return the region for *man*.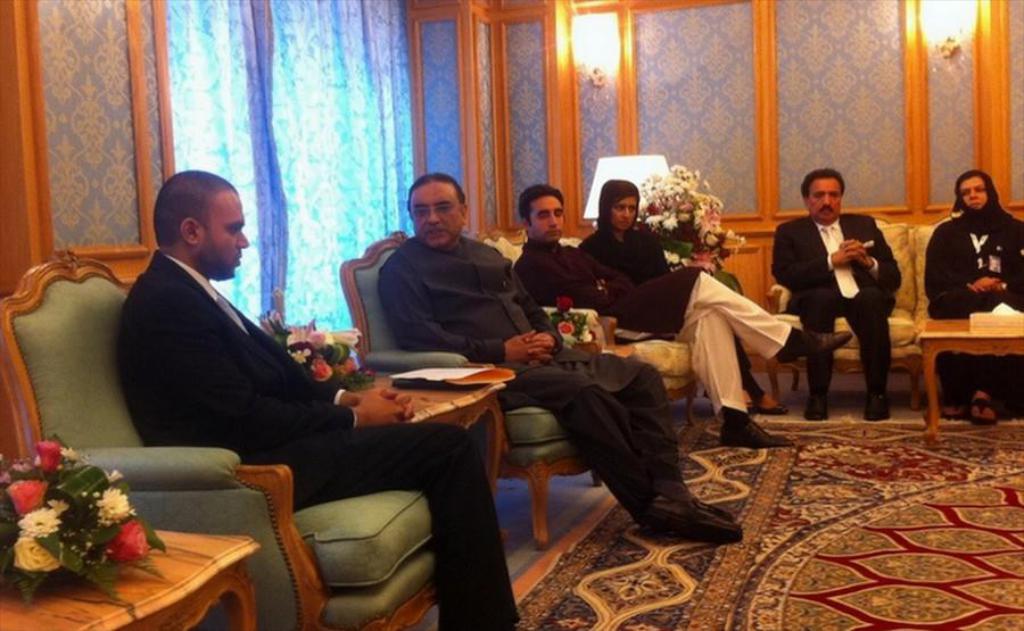
(509,181,859,445).
